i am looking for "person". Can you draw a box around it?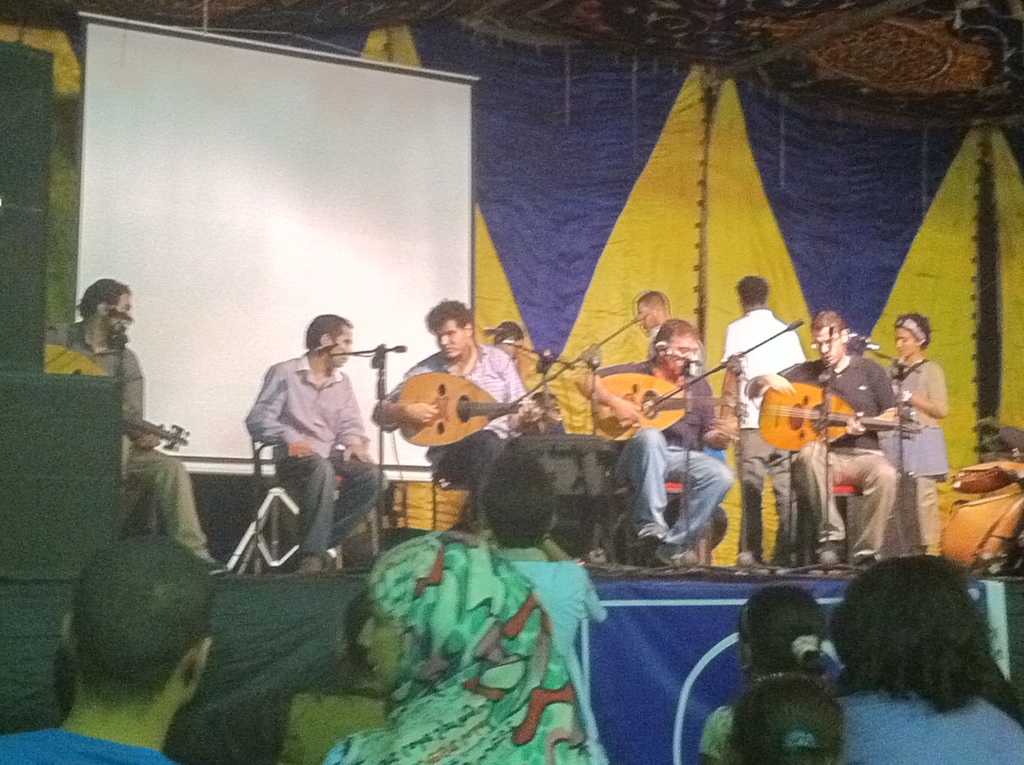
Sure, the bounding box is (838,561,1023,764).
